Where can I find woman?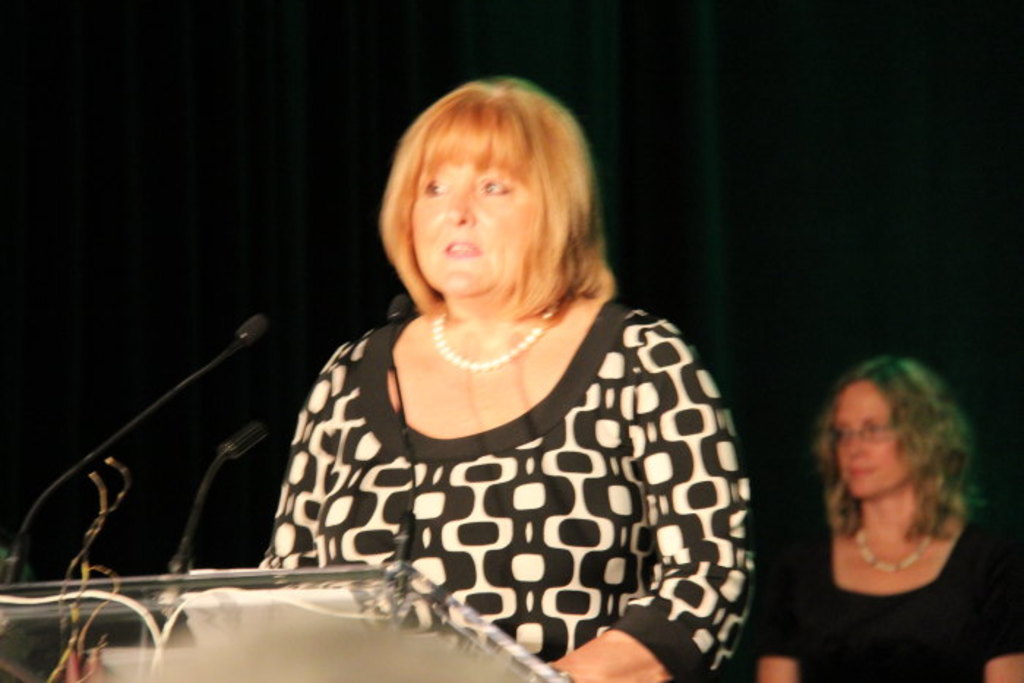
You can find it at bbox=[753, 354, 1023, 682].
